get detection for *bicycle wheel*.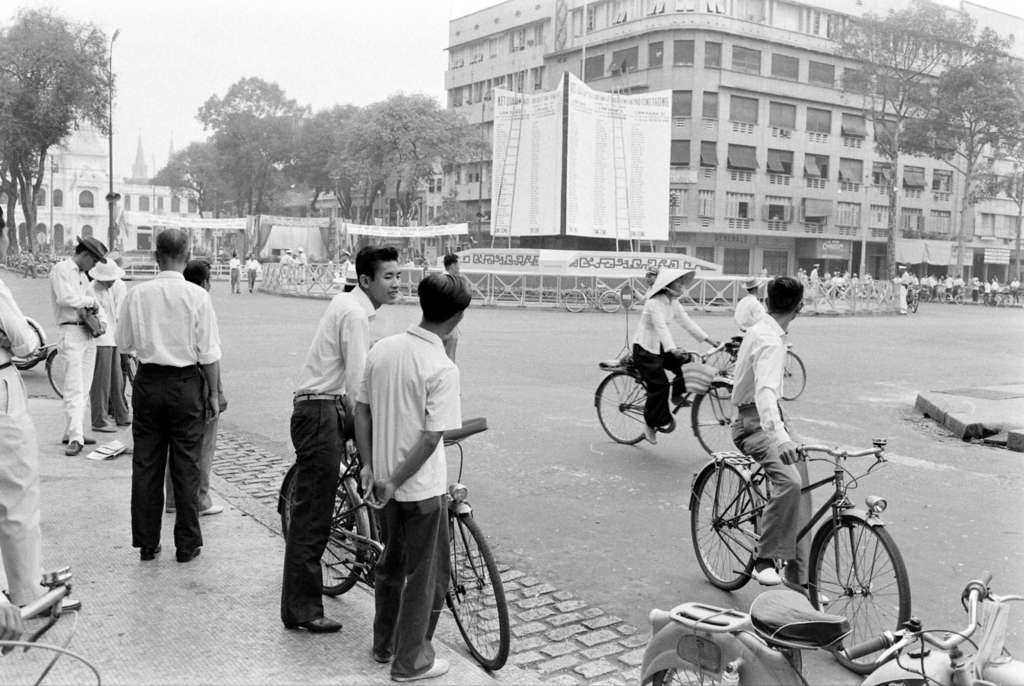
Detection: <box>586,373,640,447</box>.
